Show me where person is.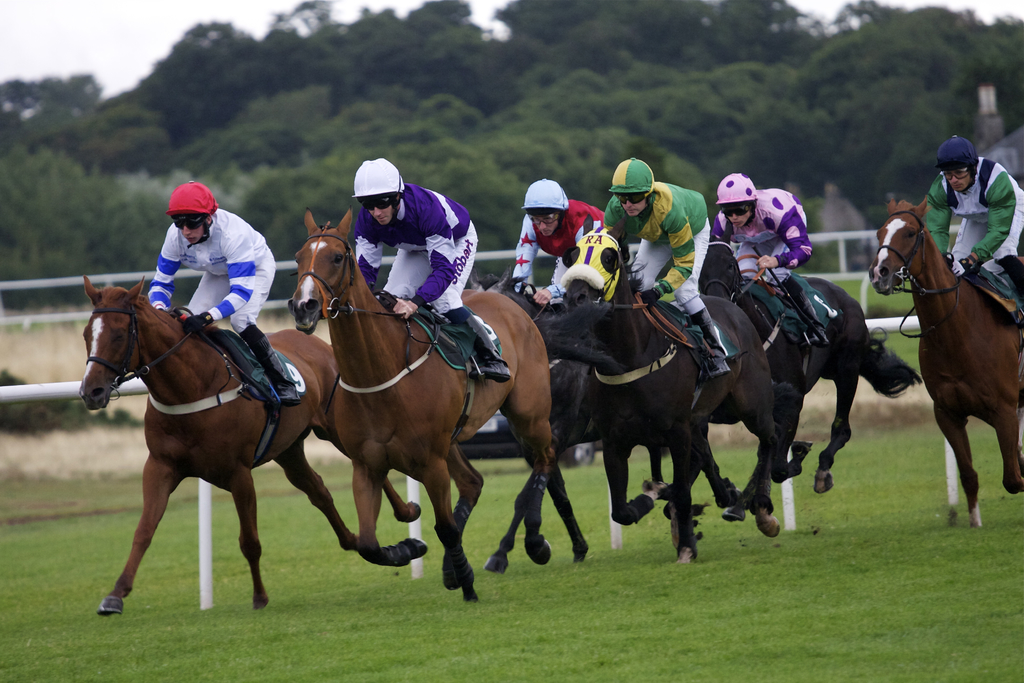
person is at <bbox>152, 178, 303, 409</bbox>.
